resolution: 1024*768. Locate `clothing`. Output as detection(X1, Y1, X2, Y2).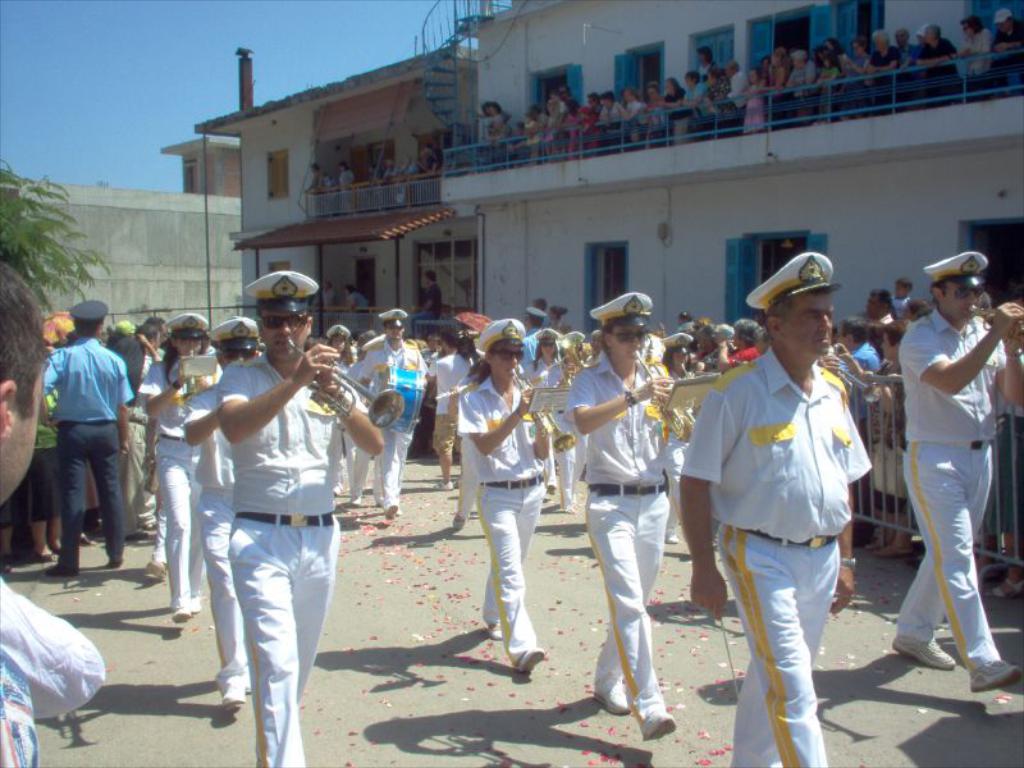
detection(630, 99, 654, 145).
